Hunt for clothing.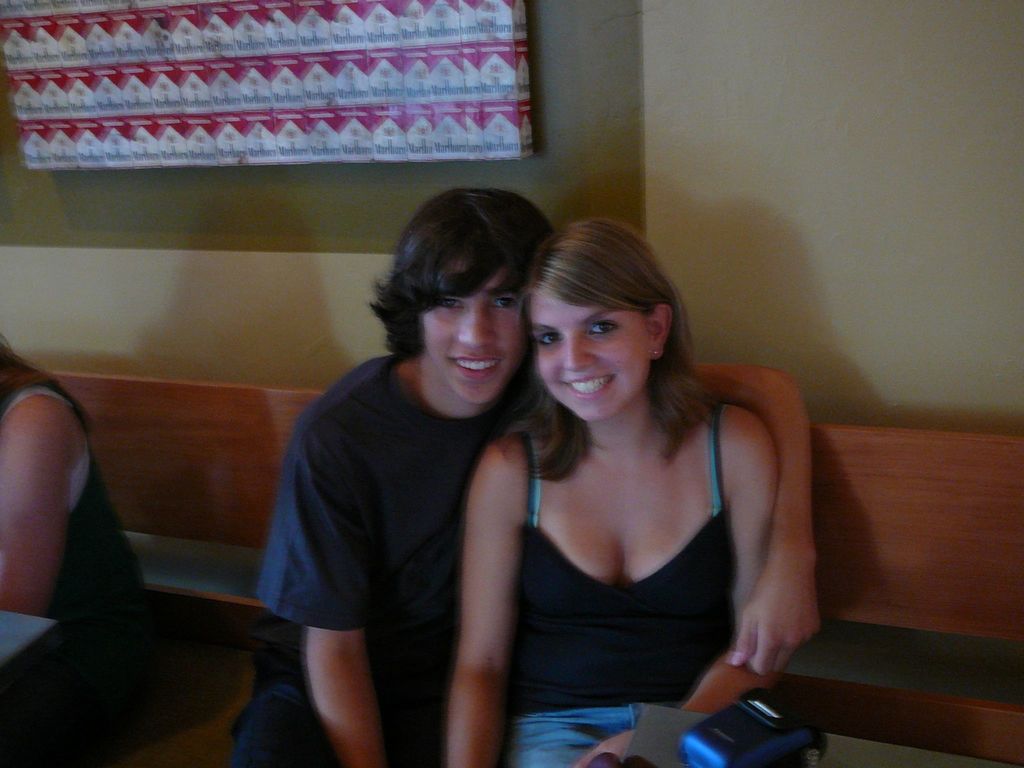
Hunted down at [239, 352, 520, 767].
